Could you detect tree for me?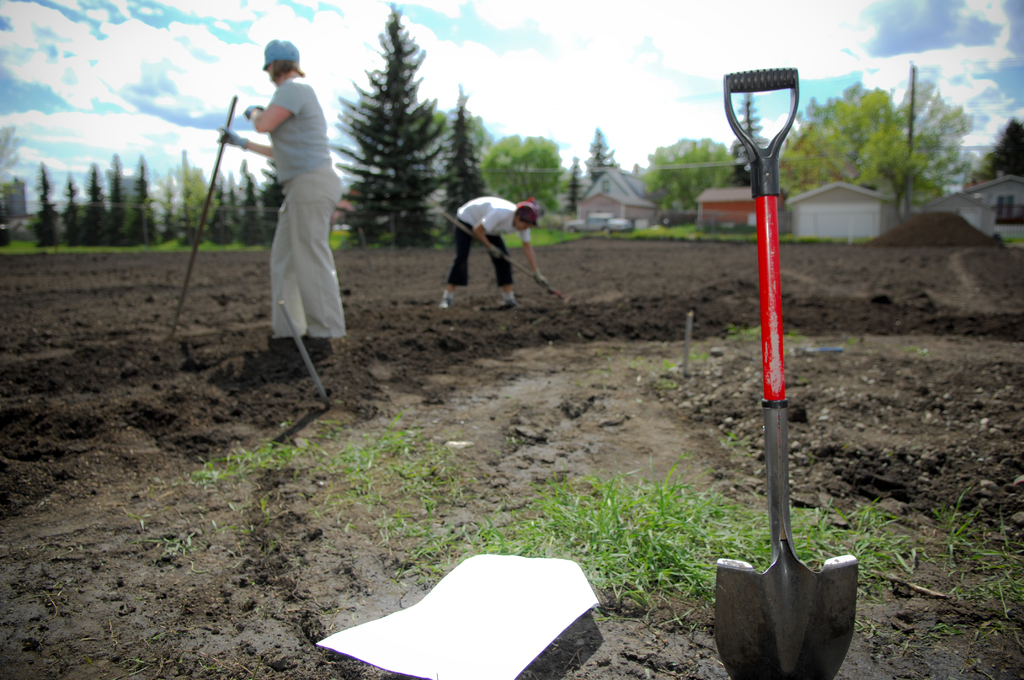
Detection result: [820,81,899,176].
